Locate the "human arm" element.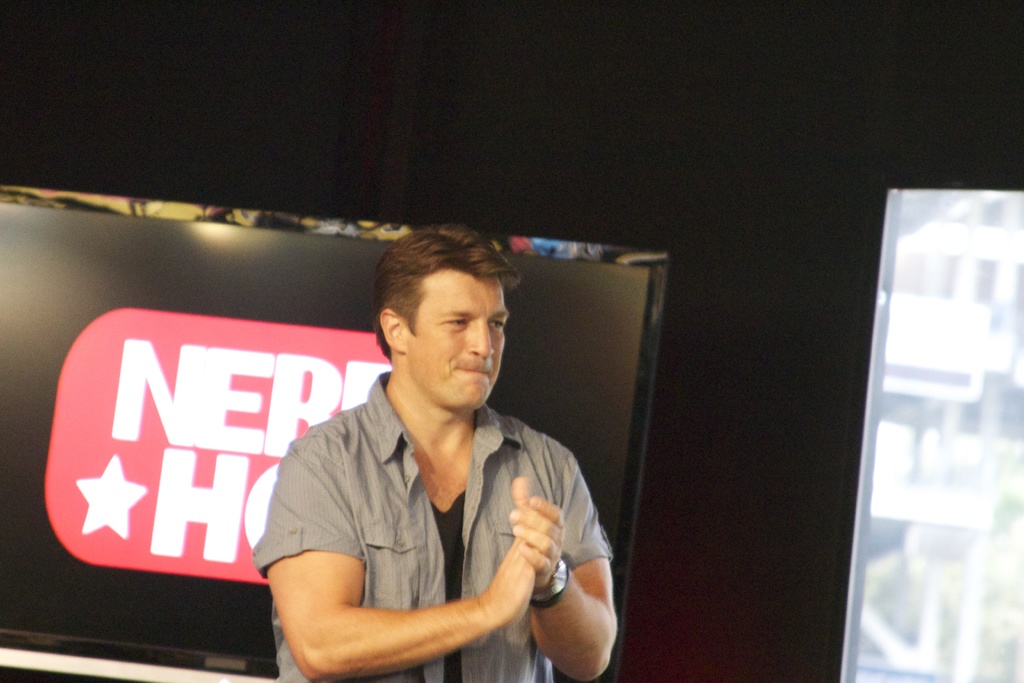
Element bbox: 499, 432, 627, 682.
